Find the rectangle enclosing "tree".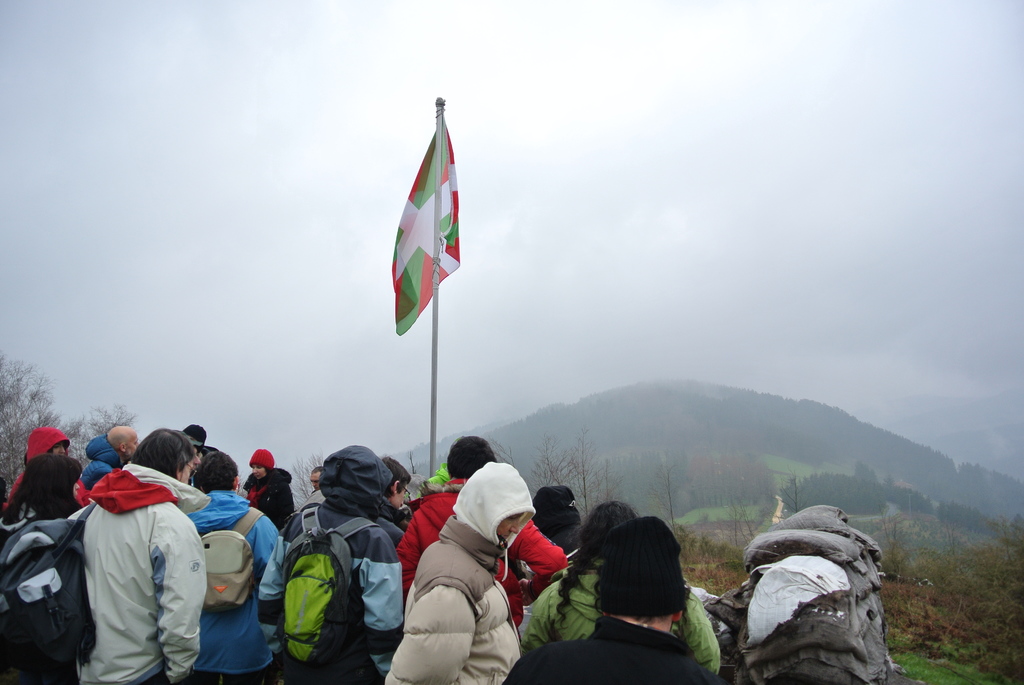
0, 356, 82, 500.
